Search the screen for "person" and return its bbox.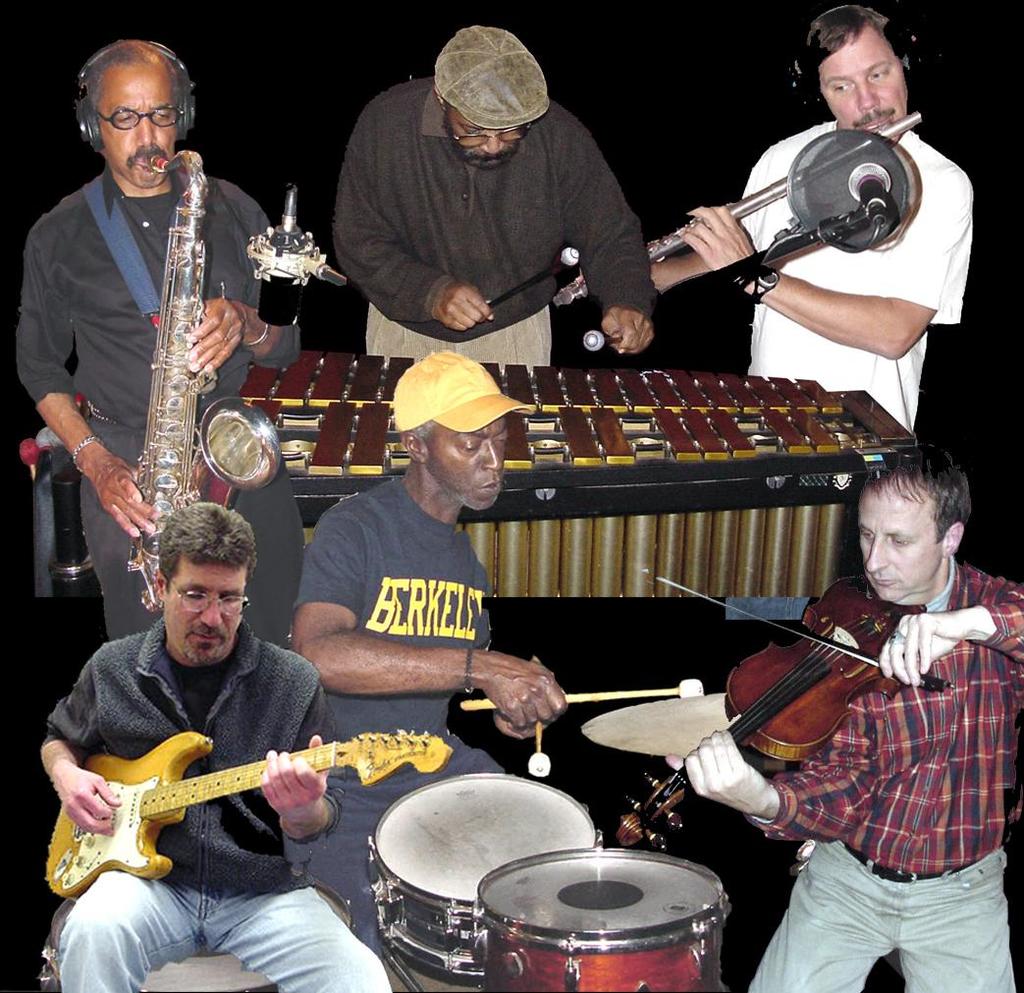
Found: (39, 502, 402, 991).
